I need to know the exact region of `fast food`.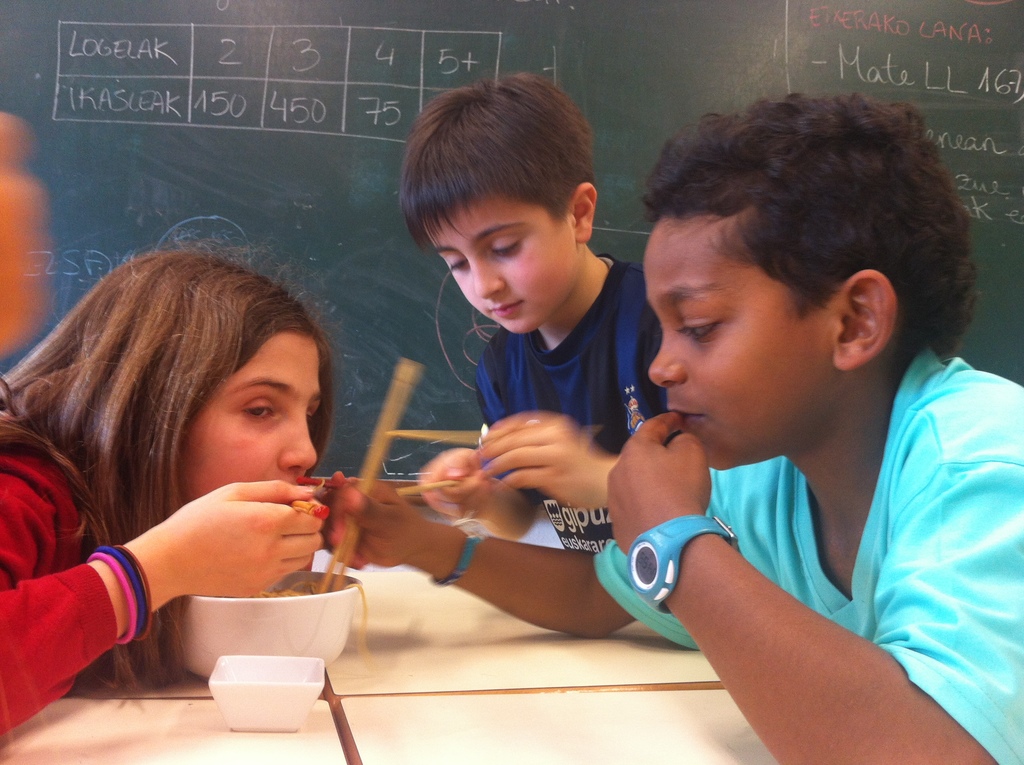
Region: Rect(245, 579, 367, 661).
